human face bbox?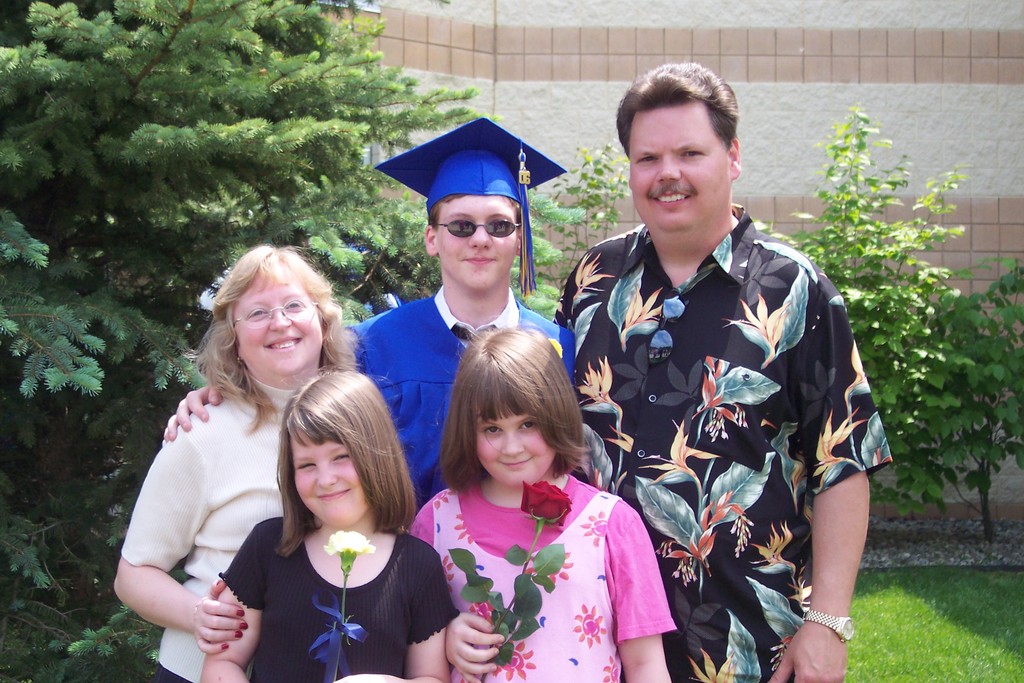
(x1=473, y1=407, x2=564, y2=491)
